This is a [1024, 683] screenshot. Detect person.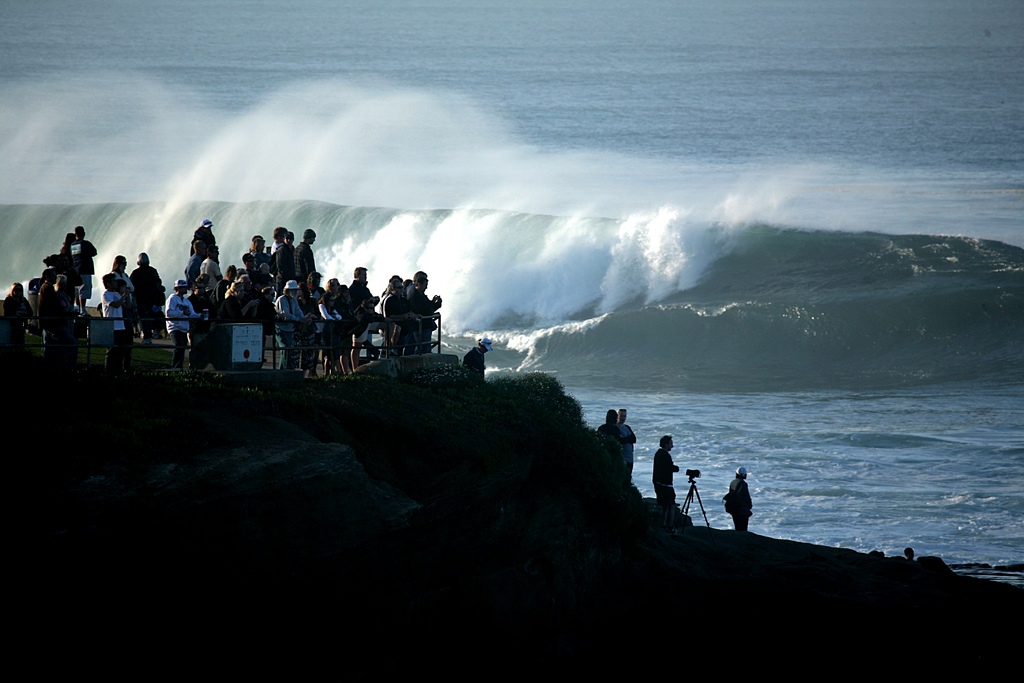
653/432/691/507.
